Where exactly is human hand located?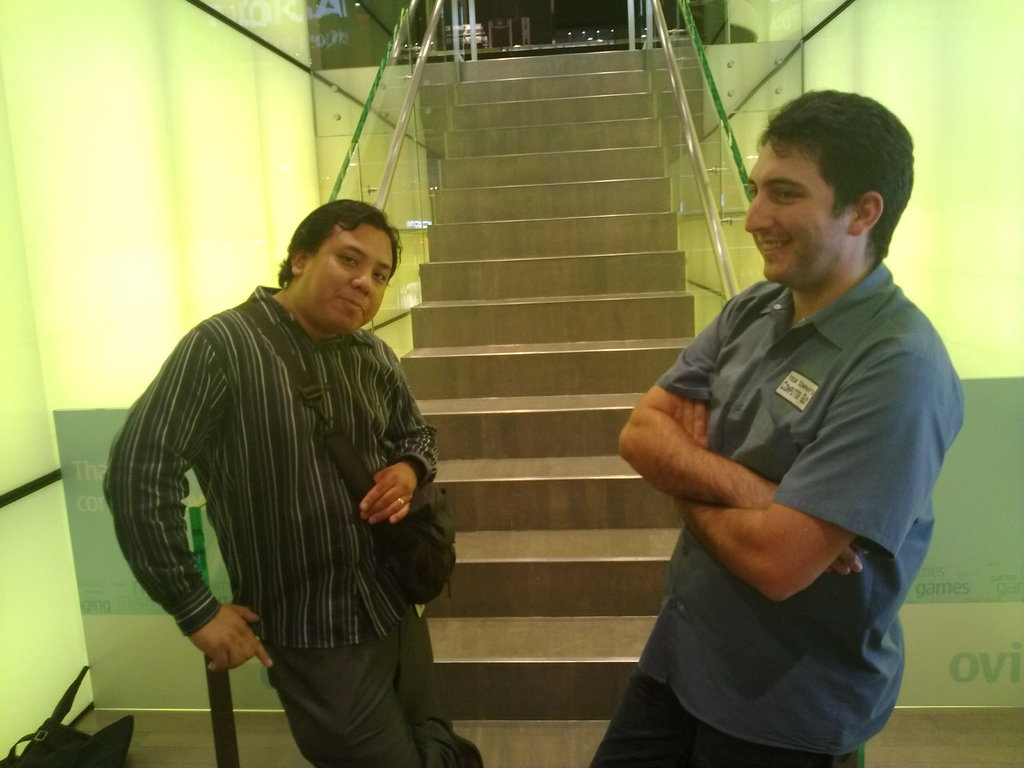
Its bounding box is [671,392,712,447].
